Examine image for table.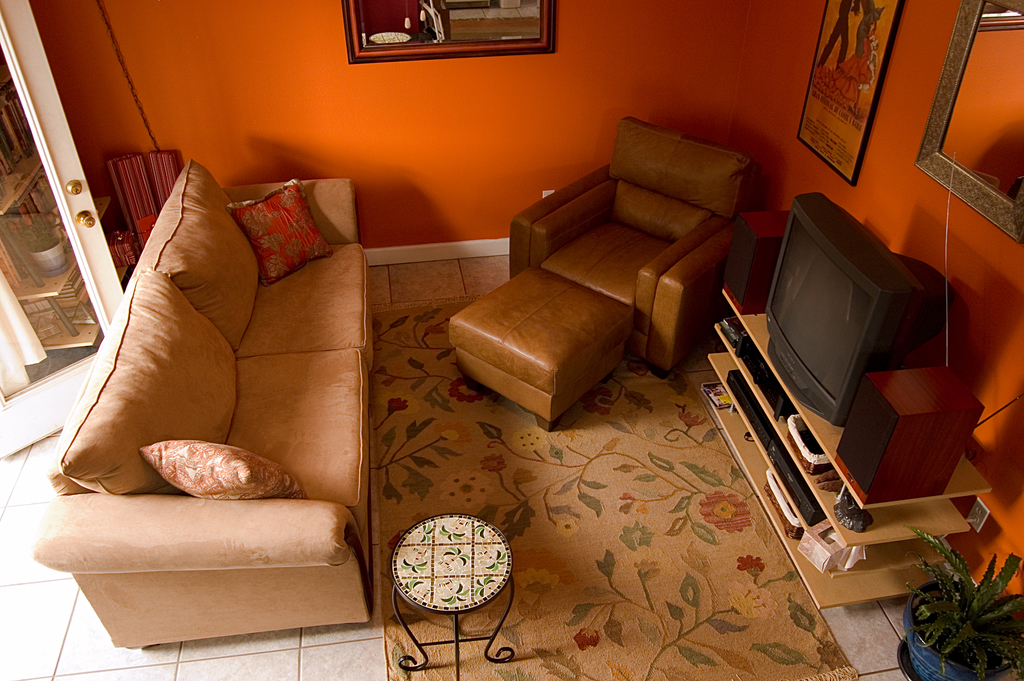
Examination result: bbox=(700, 311, 994, 610).
